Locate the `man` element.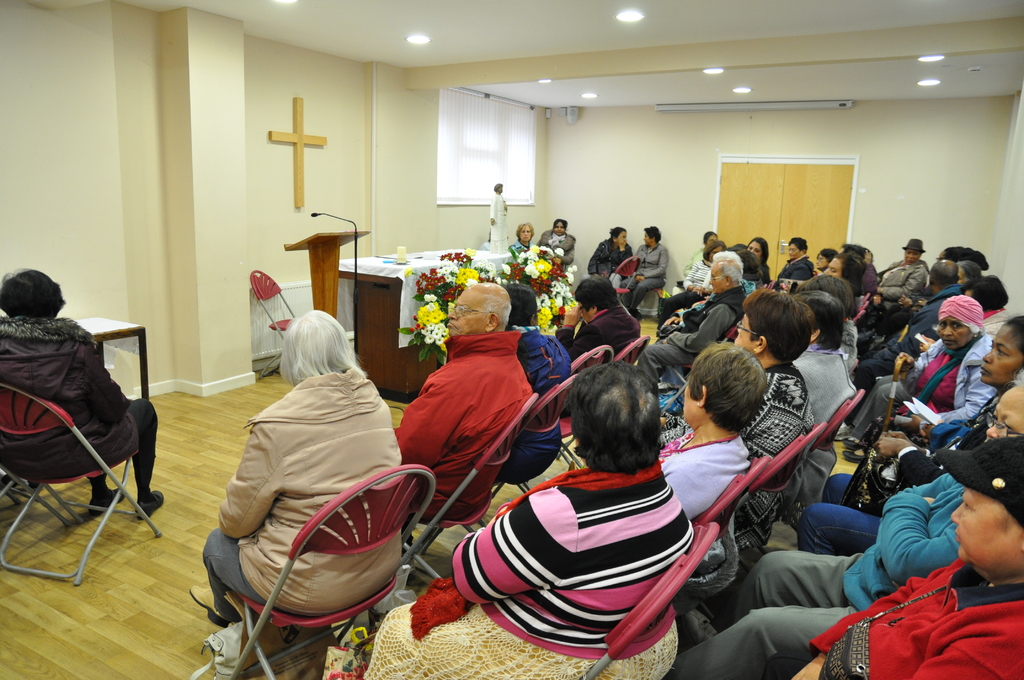
Element bbox: [x1=0, y1=277, x2=171, y2=522].
